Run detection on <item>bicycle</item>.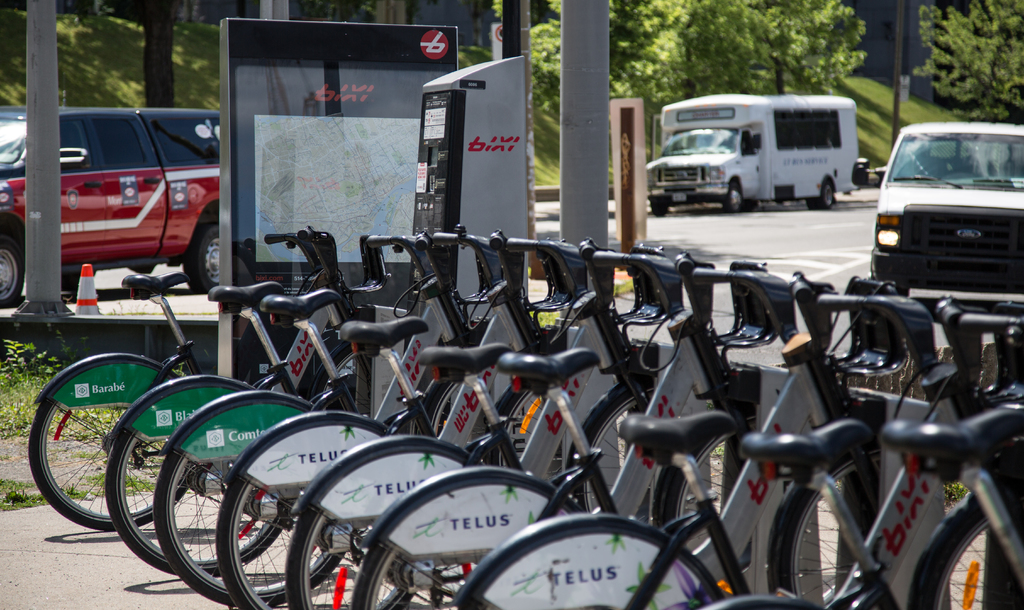
Result: bbox=[453, 260, 952, 602].
